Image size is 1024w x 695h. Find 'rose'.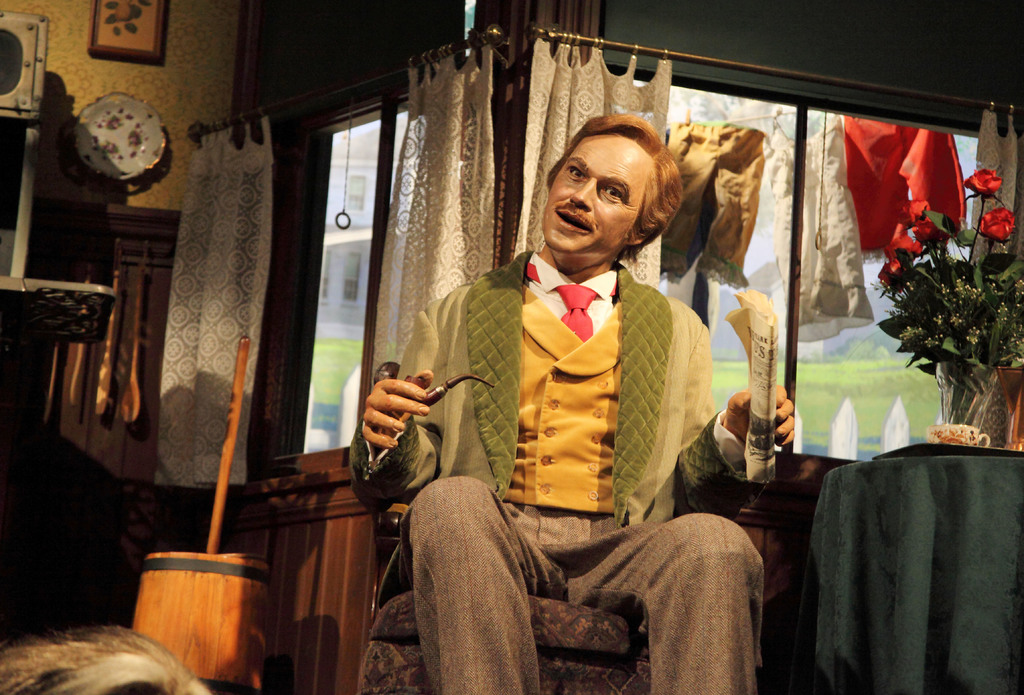
pyautogui.locateOnScreen(912, 215, 938, 241).
